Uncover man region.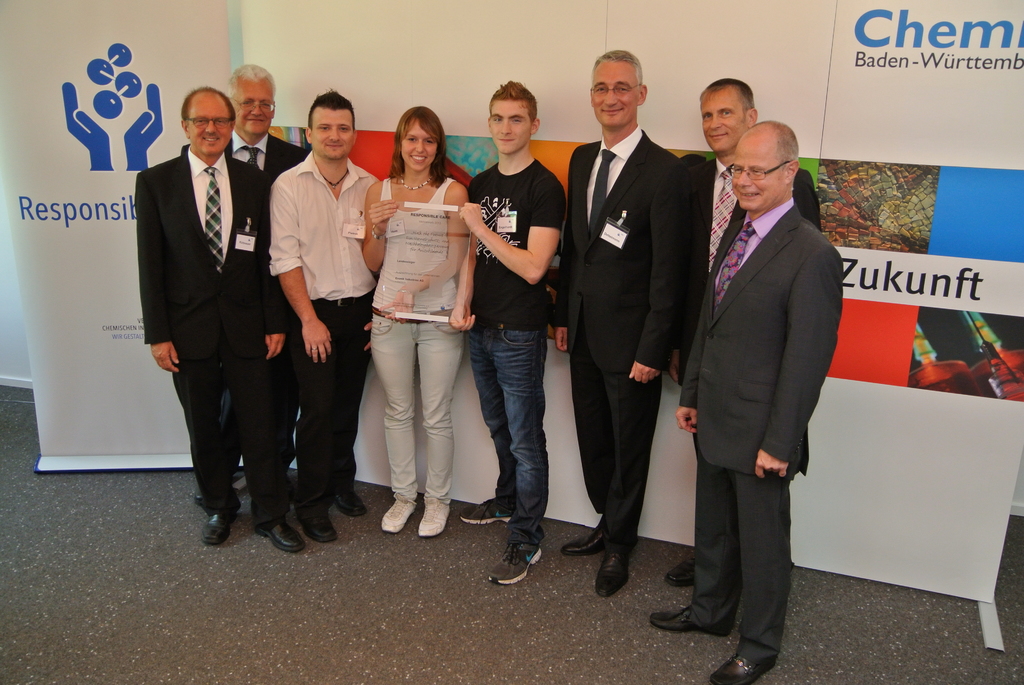
Uncovered: [x1=136, y1=83, x2=307, y2=555].
